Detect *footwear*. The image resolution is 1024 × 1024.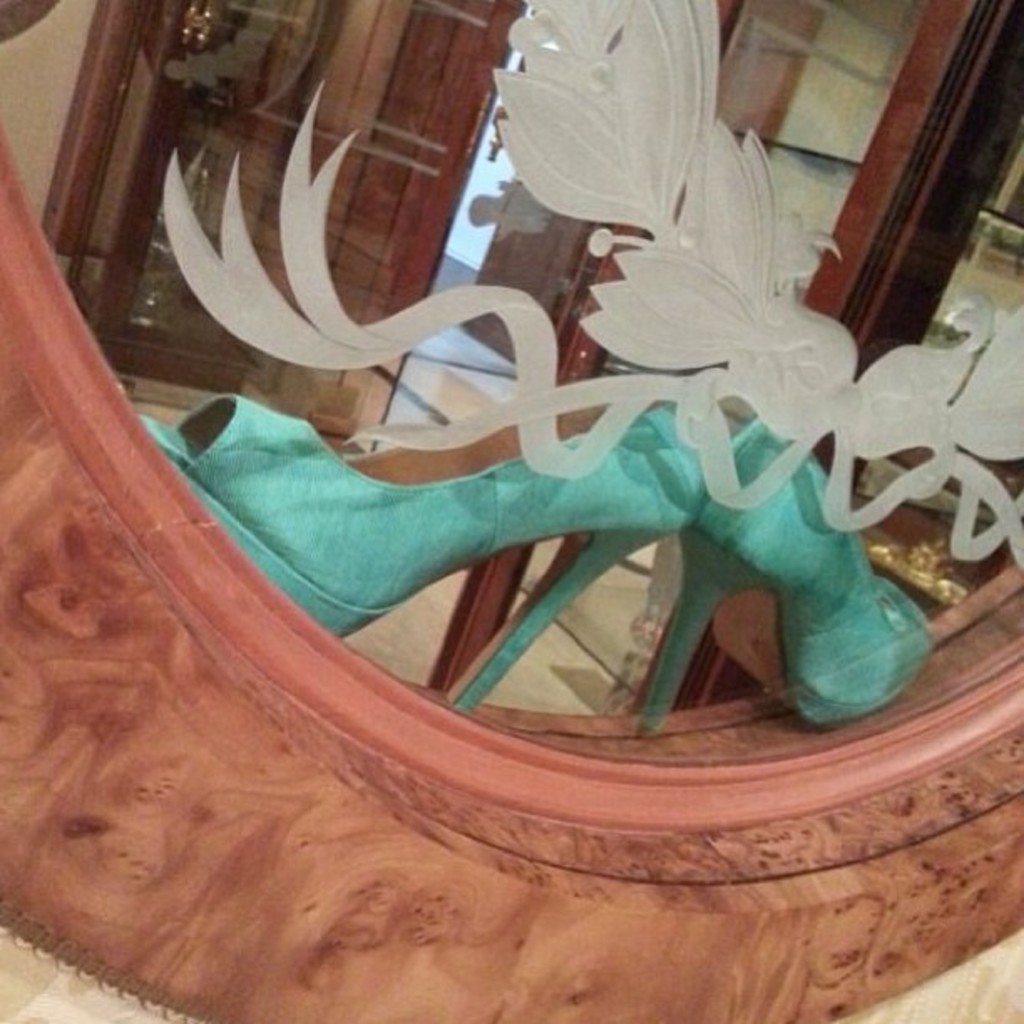
Rect(632, 428, 944, 736).
